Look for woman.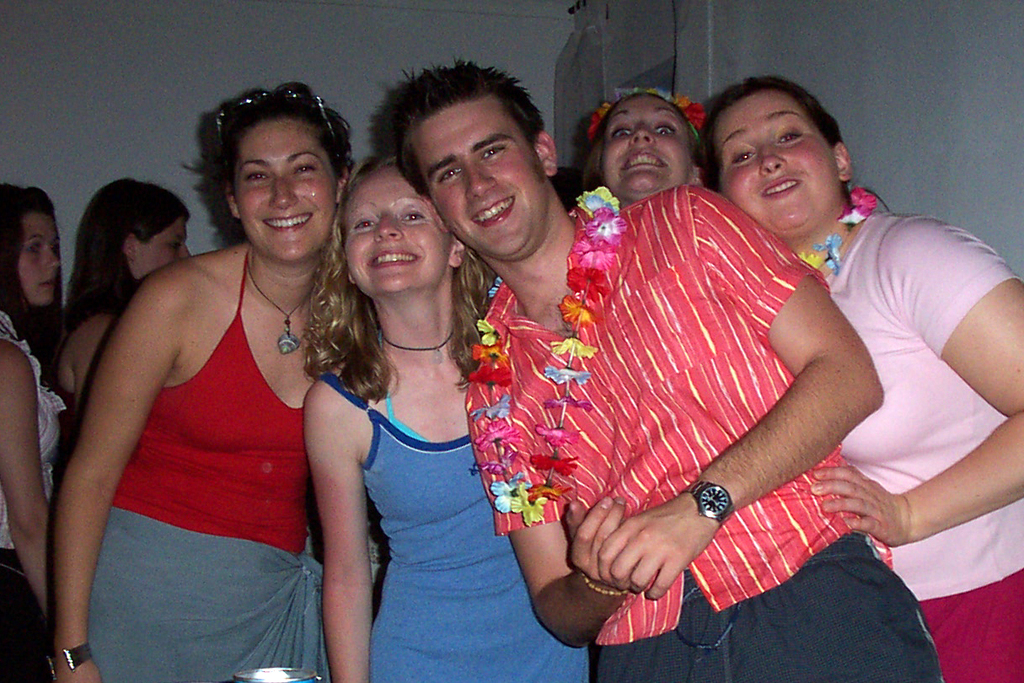
Found: 696 73 1023 682.
